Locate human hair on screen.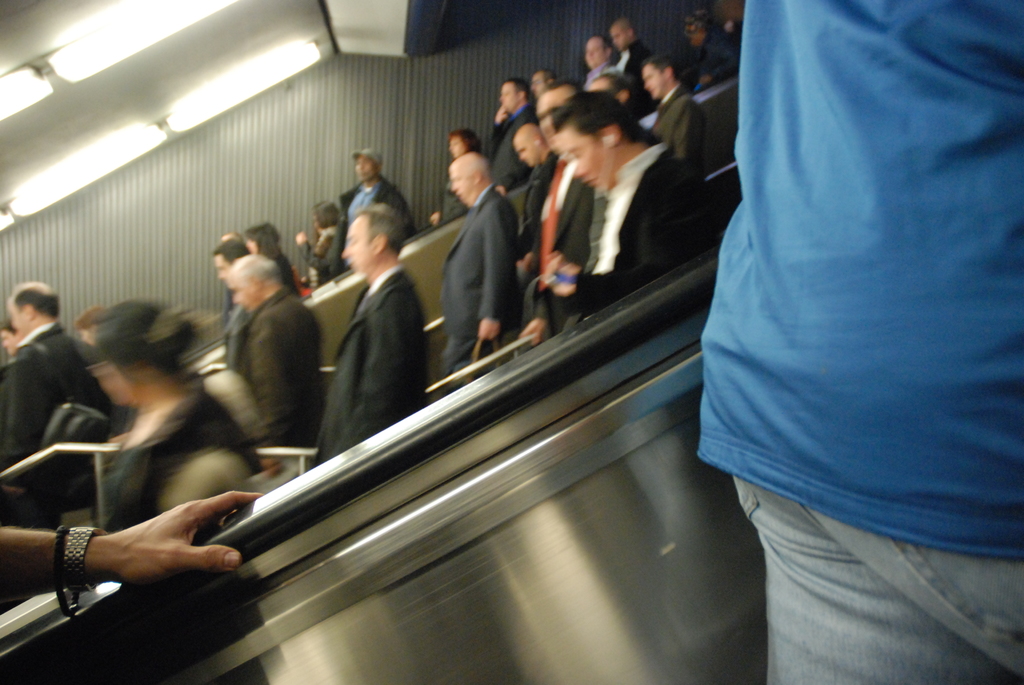
On screen at [502,77,531,100].
